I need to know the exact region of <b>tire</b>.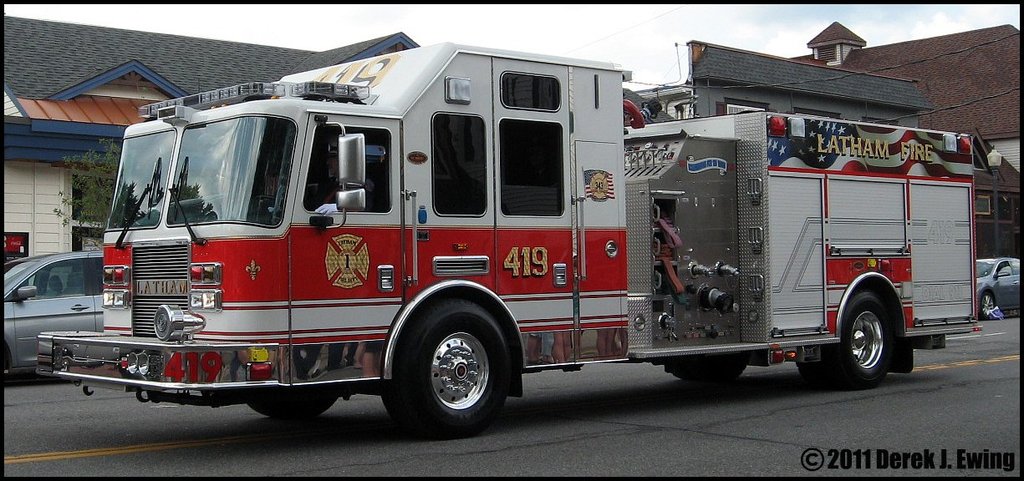
Region: detection(839, 291, 892, 387).
